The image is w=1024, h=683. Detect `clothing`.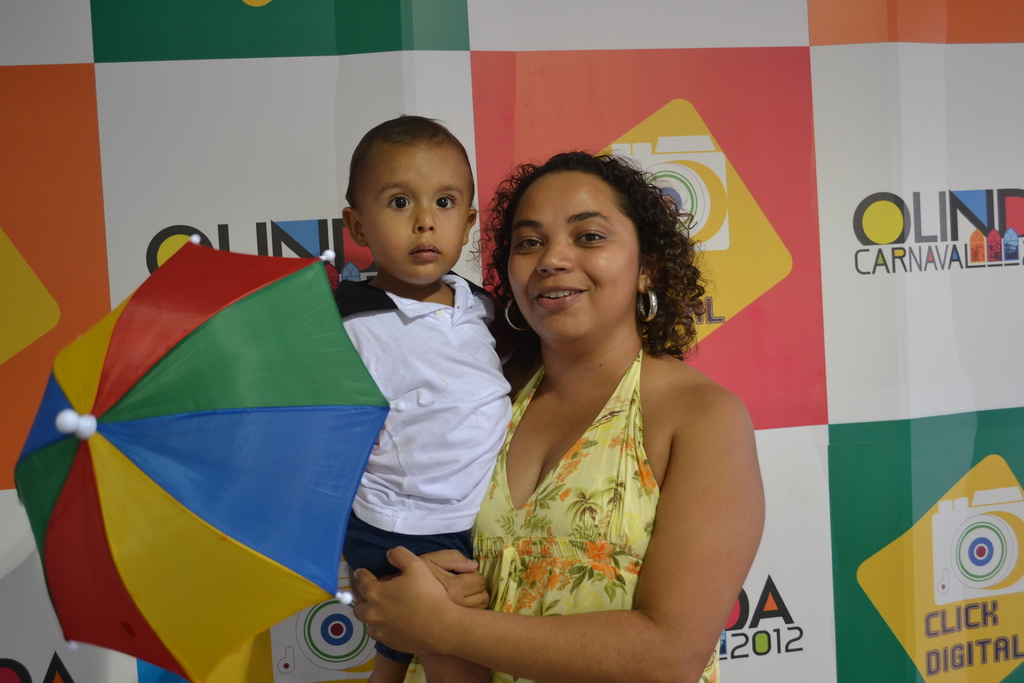
Detection: 452:317:743:655.
